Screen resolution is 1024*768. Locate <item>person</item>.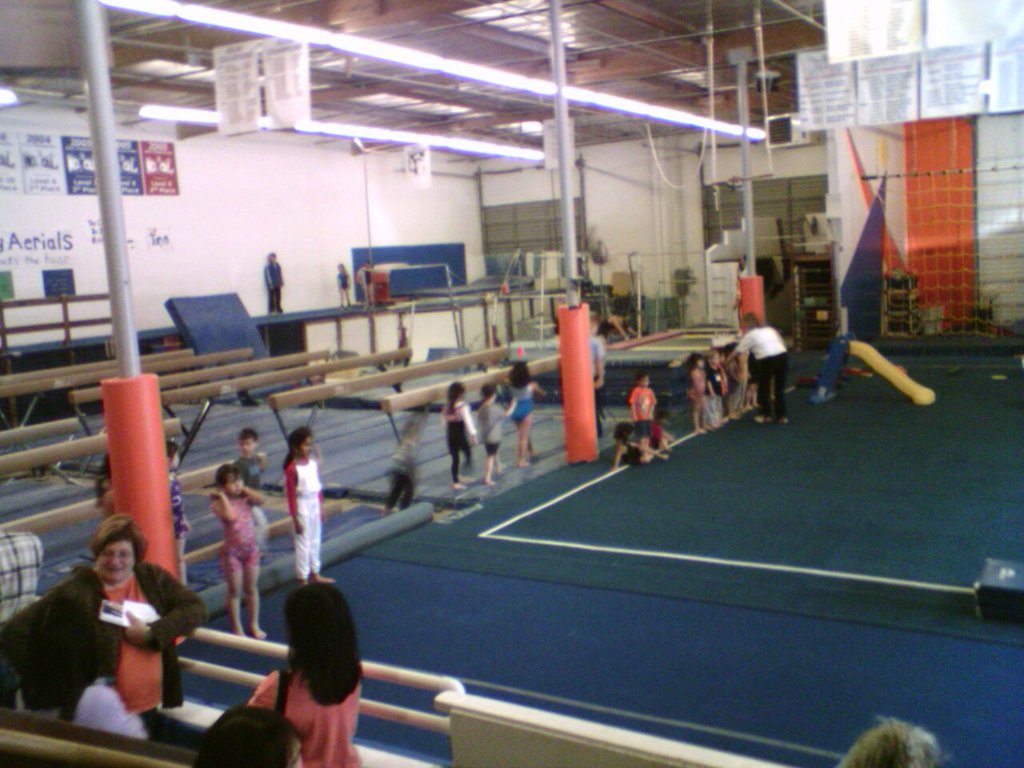
select_region(627, 370, 665, 436).
